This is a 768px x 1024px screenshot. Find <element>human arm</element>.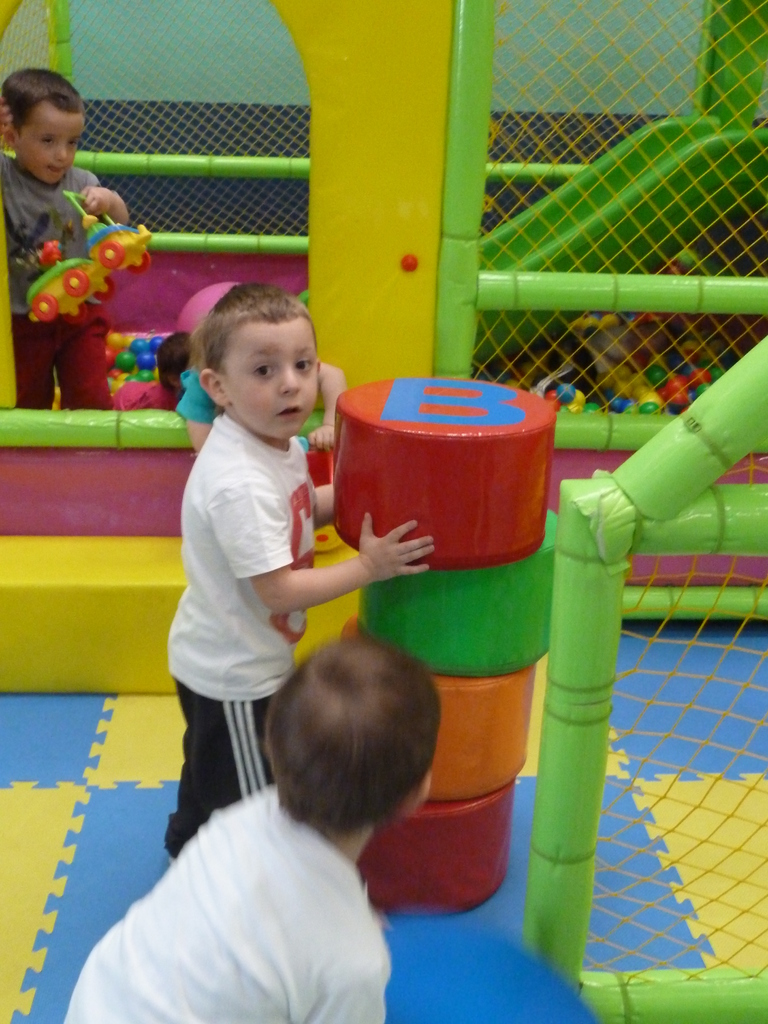
Bounding box: {"x1": 77, "y1": 184, "x2": 130, "y2": 226}.
